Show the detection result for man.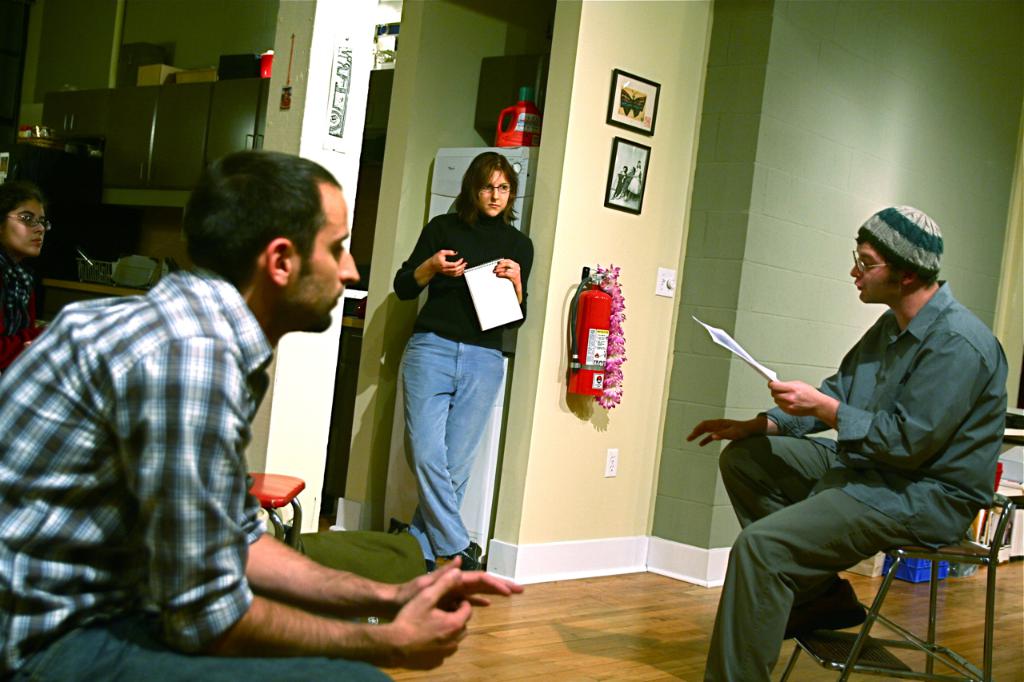
{"x1": 0, "y1": 150, "x2": 528, "y2": 681}.
